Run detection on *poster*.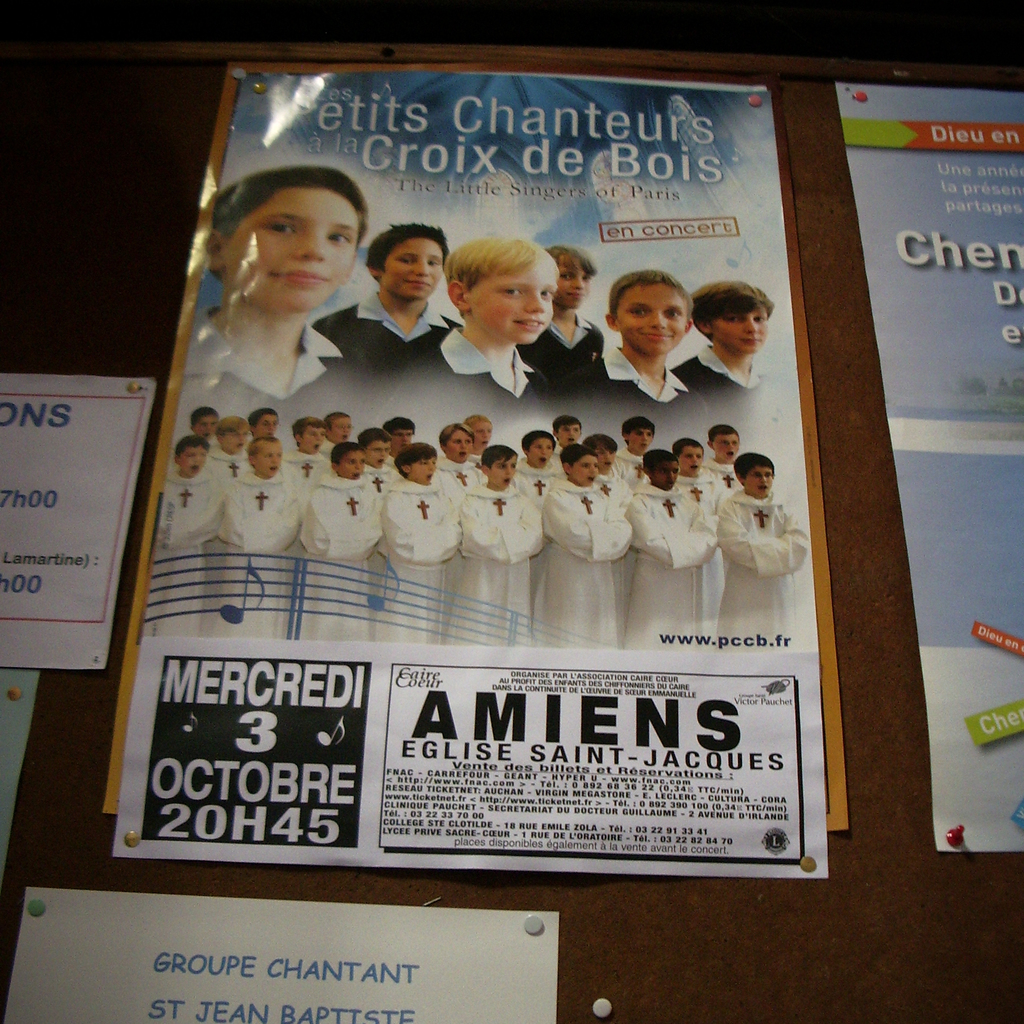
Result: x1=0, y1=367, x2=157, y2=666.
